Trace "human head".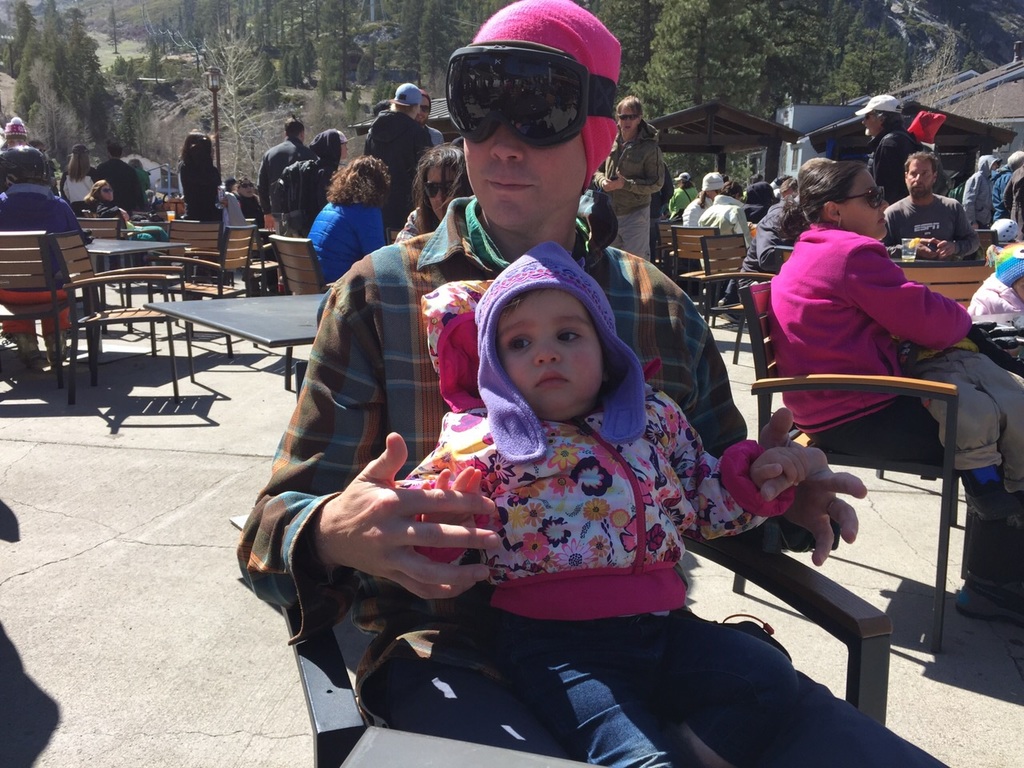
Traced to bbox(2, 119, 26, 143).
